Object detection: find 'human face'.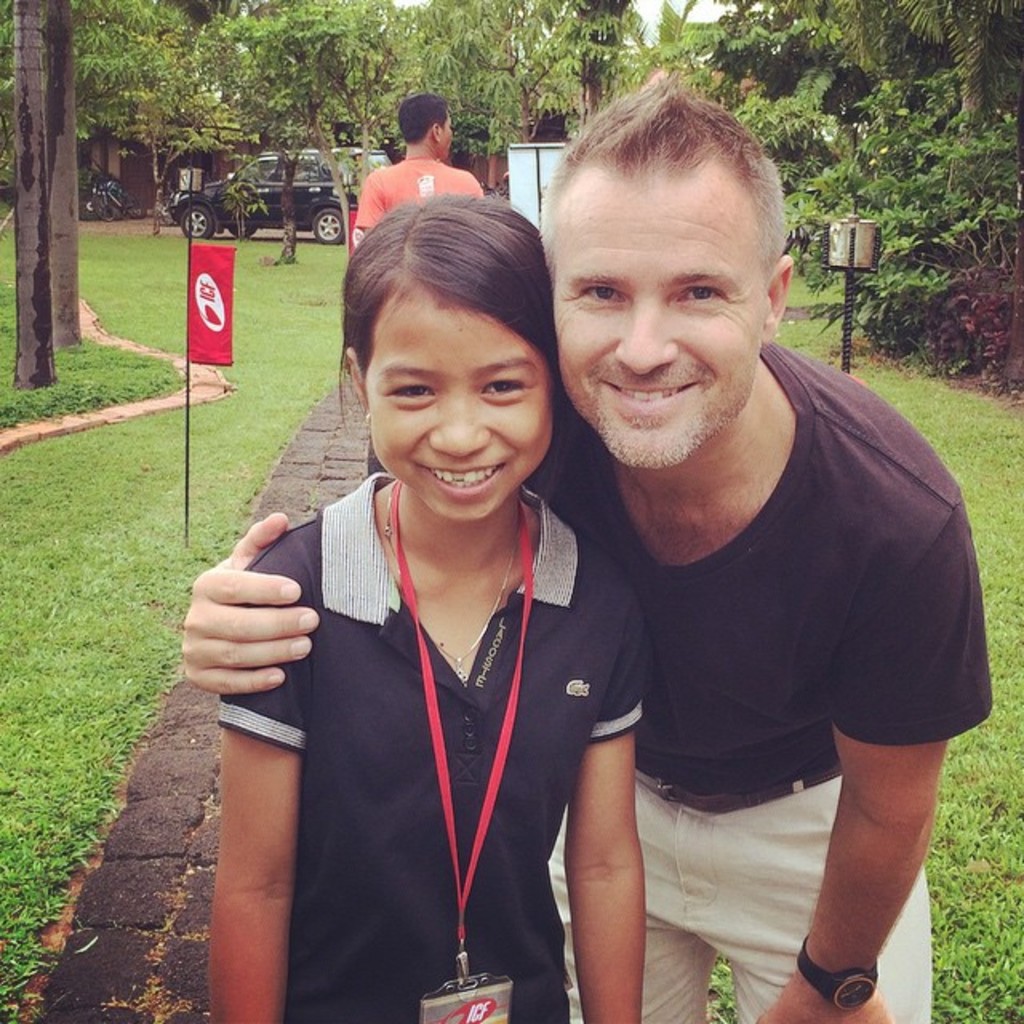
<box>555,173,762,466</box>.
